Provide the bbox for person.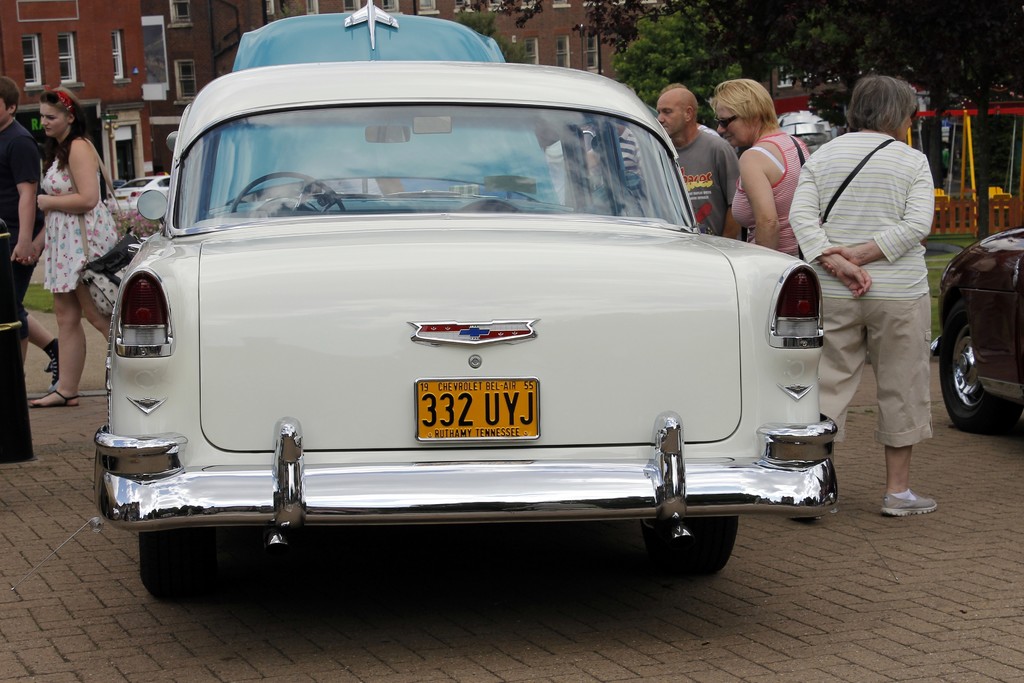
(540,112,604,221).
